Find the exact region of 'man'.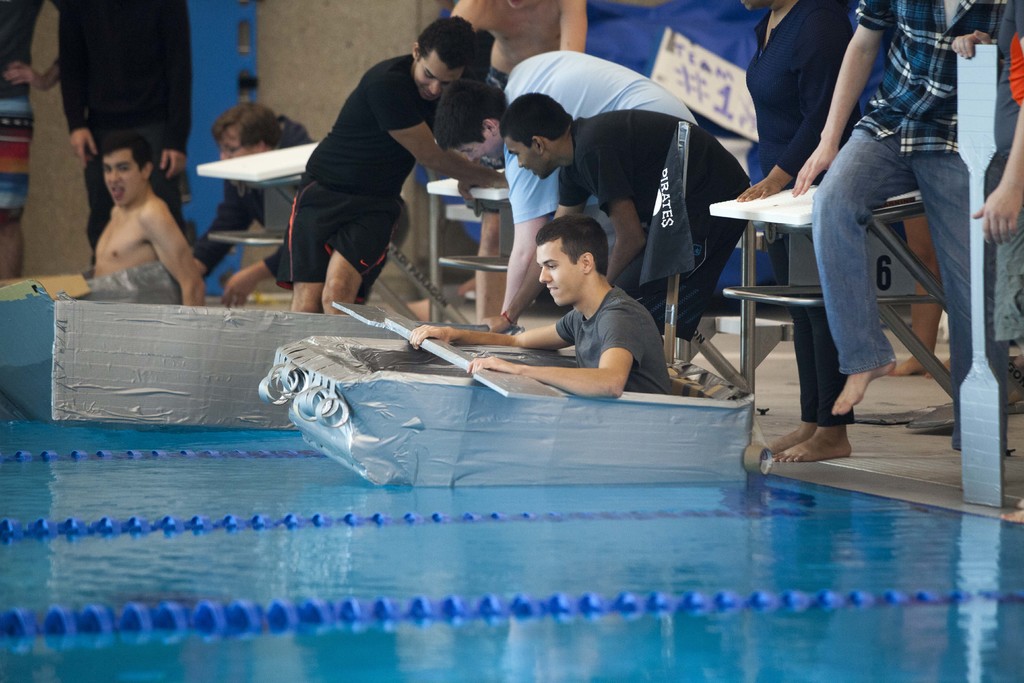
Exact region: (left=476, top=89, right=750, bottom=358).
